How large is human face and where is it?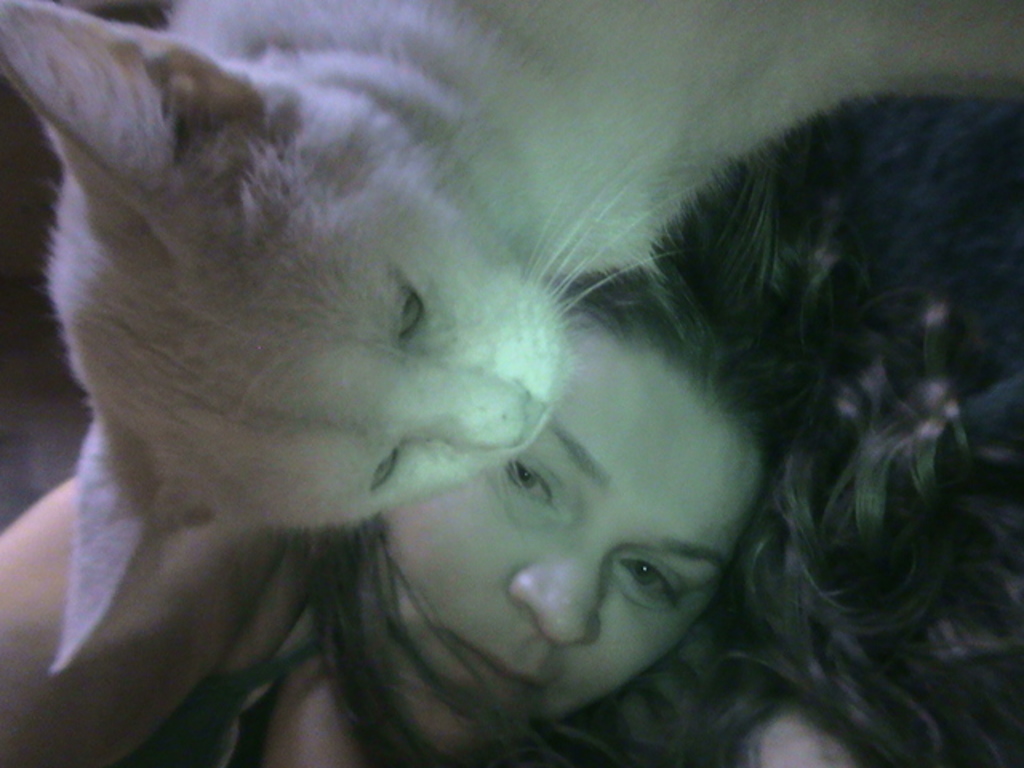
Bounding box: bbox=[344, 312, 774, 739].
